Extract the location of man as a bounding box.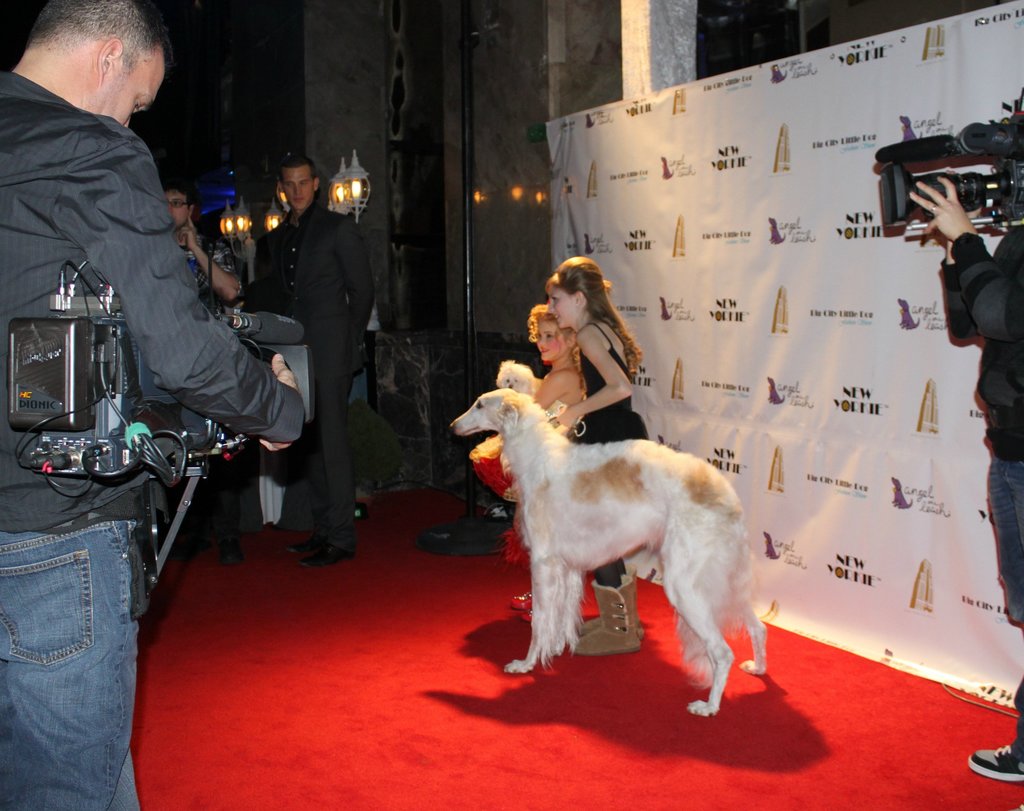
box=[0, 0, 312, 810].
